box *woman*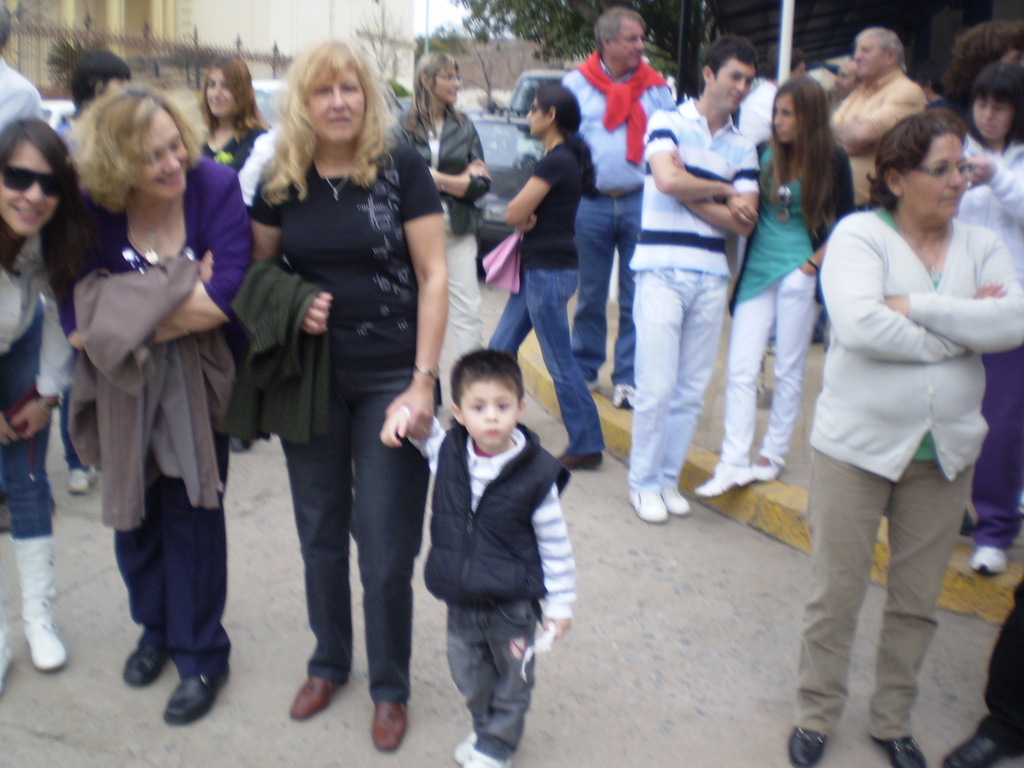
194,50,266,165
